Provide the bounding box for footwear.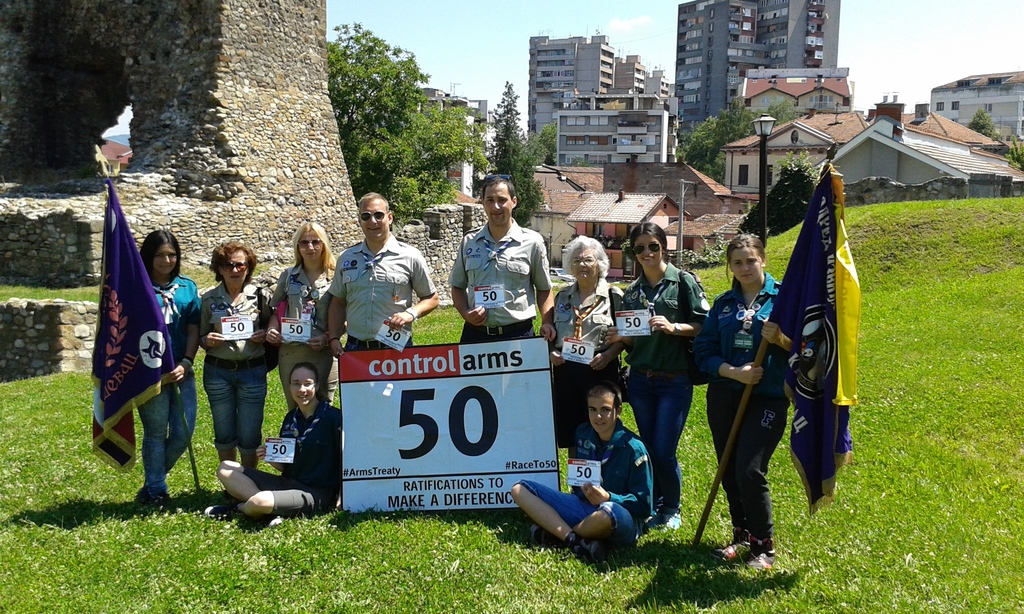
[left=562, top=538, right=609, bottom=565].
